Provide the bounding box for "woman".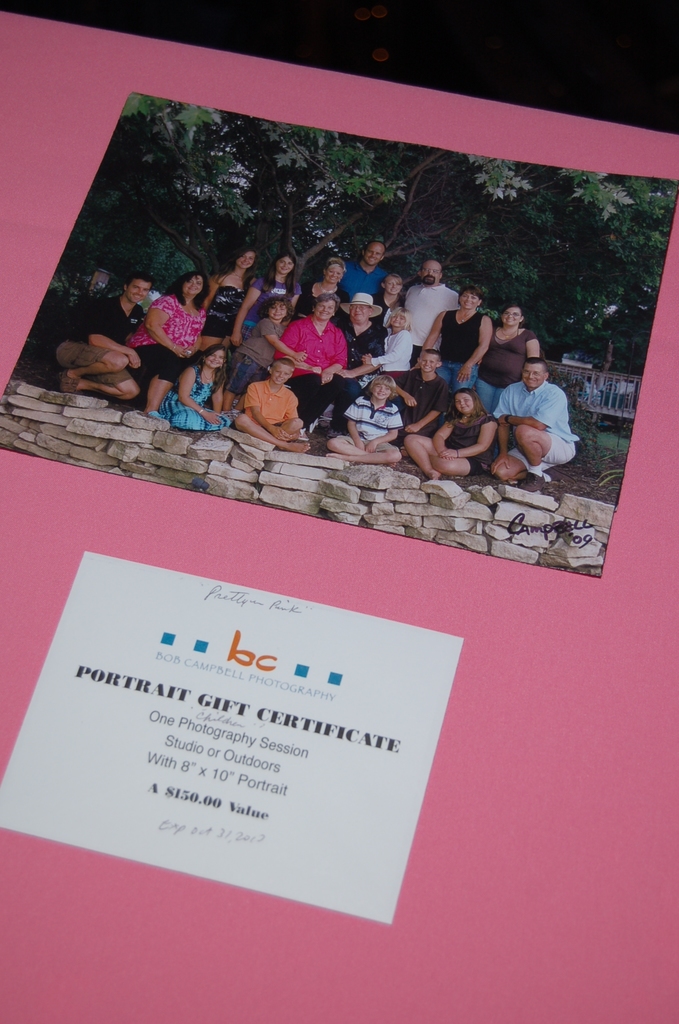
left=229, top=246, right=297, bottom=342.
